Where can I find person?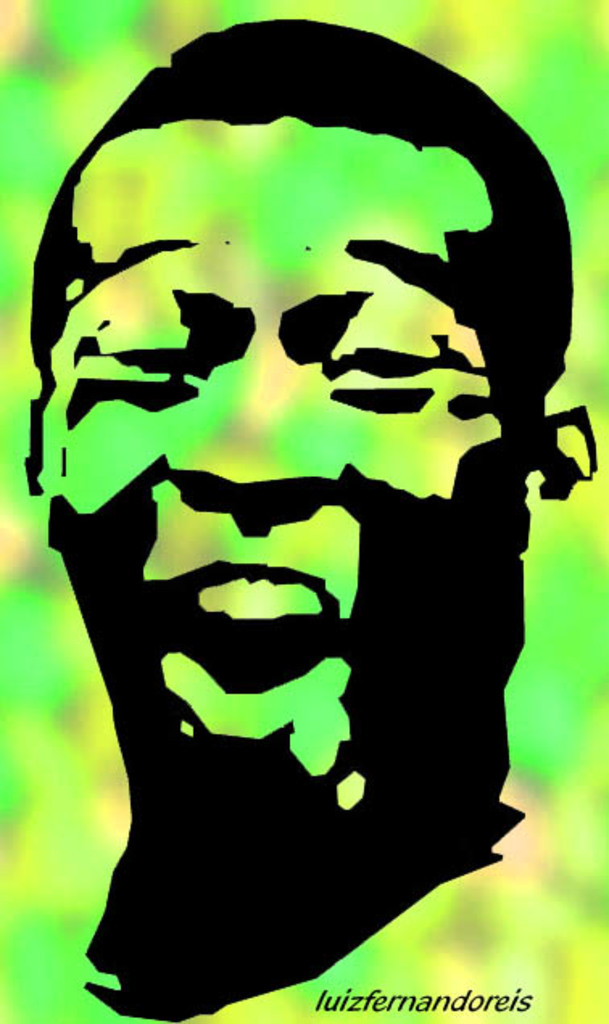
You can find it at <region>37, 0, 569, 982</region>.
